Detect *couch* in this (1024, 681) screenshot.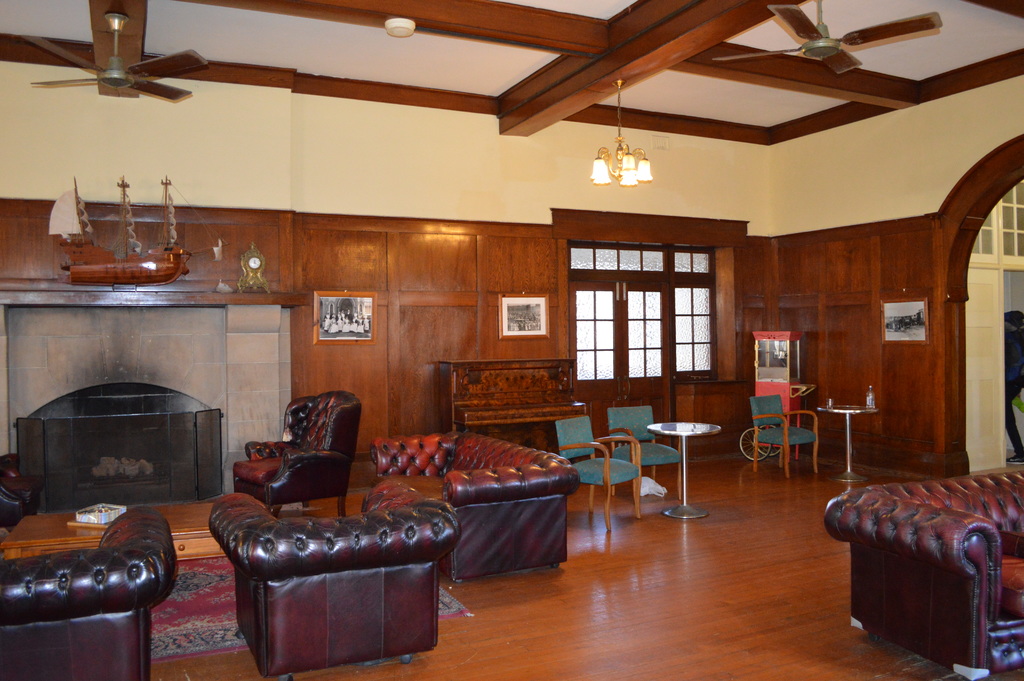
Detection: region(366, 427, 582, 582).
